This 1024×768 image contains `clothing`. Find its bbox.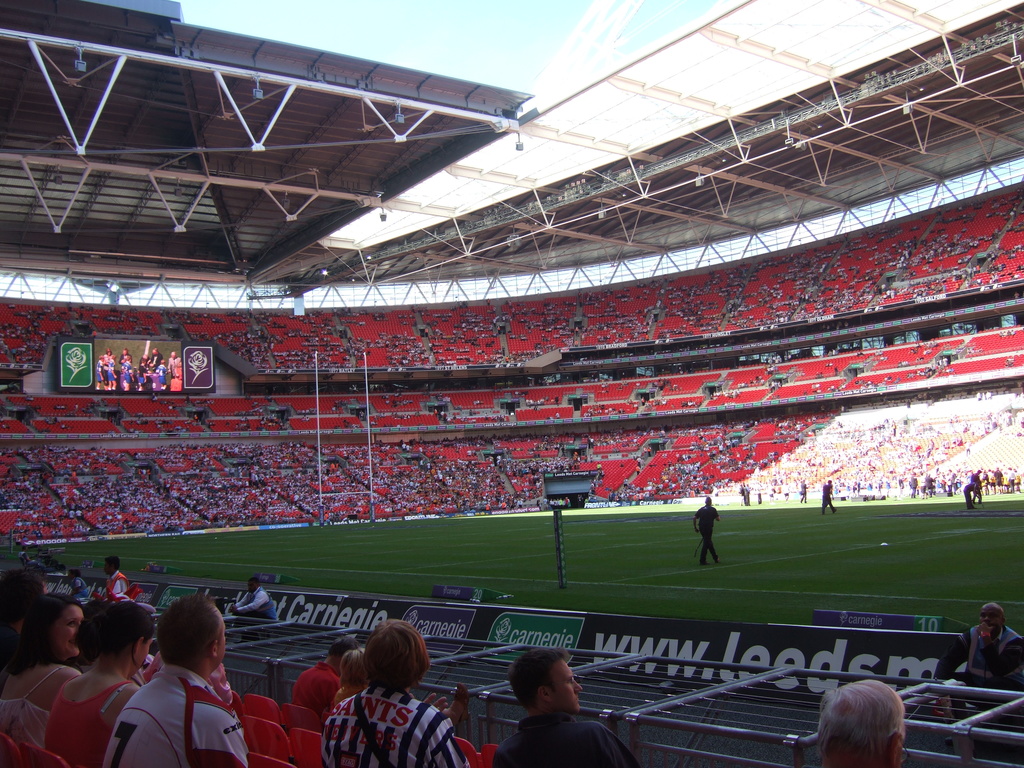
left=102, top=570, right=131, bottom=604.
